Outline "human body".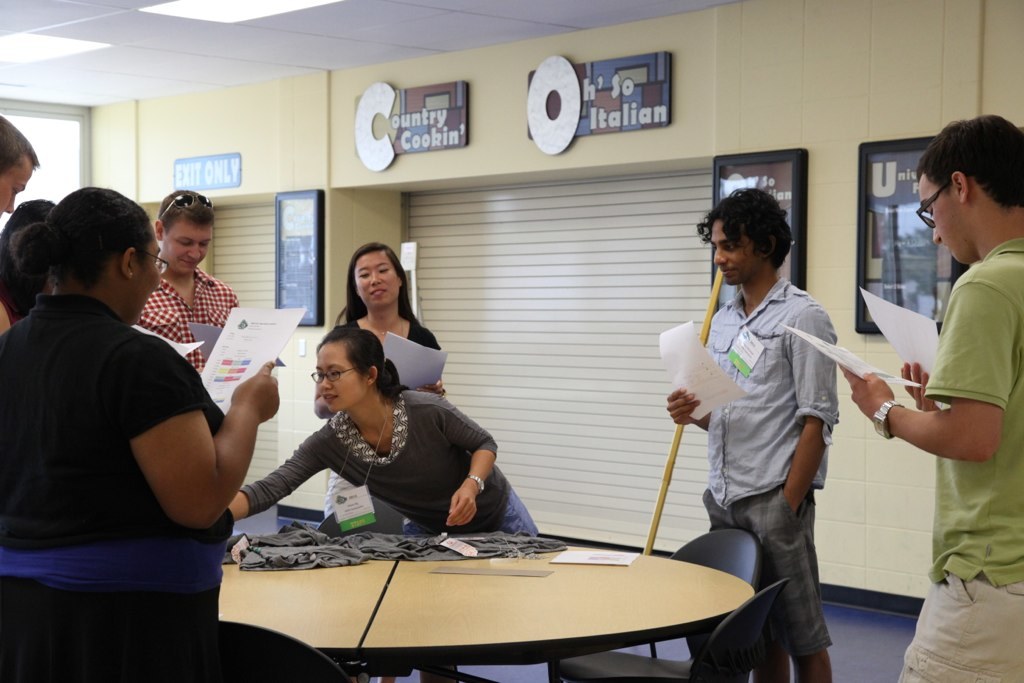
Outline: bbox=[314, 320, 447, 682].
